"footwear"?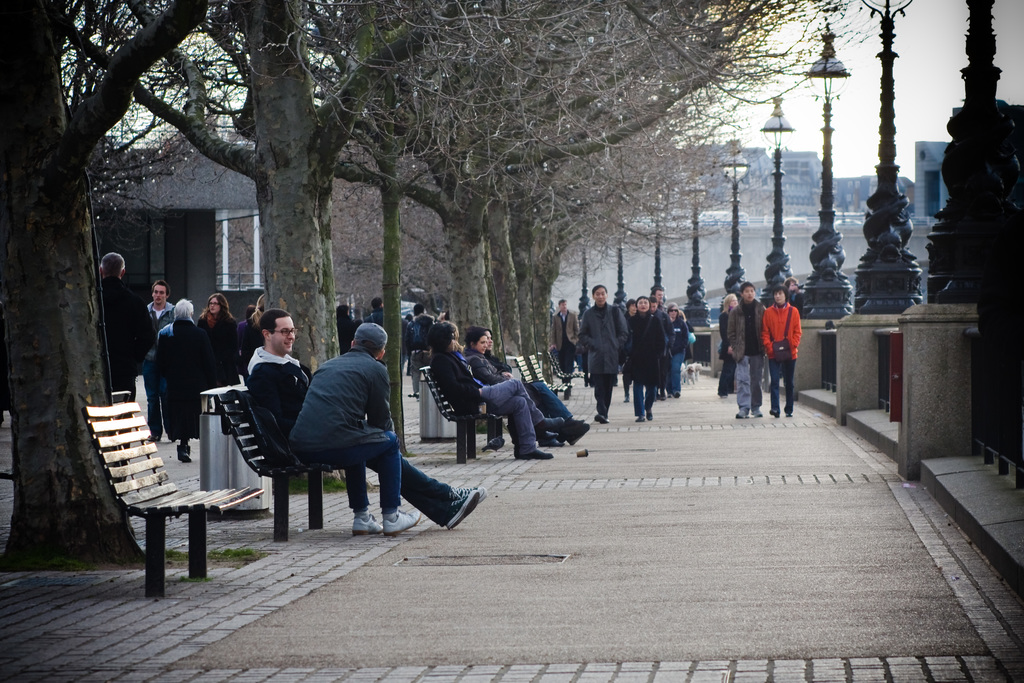
rect(483, 440, 493, 452)
